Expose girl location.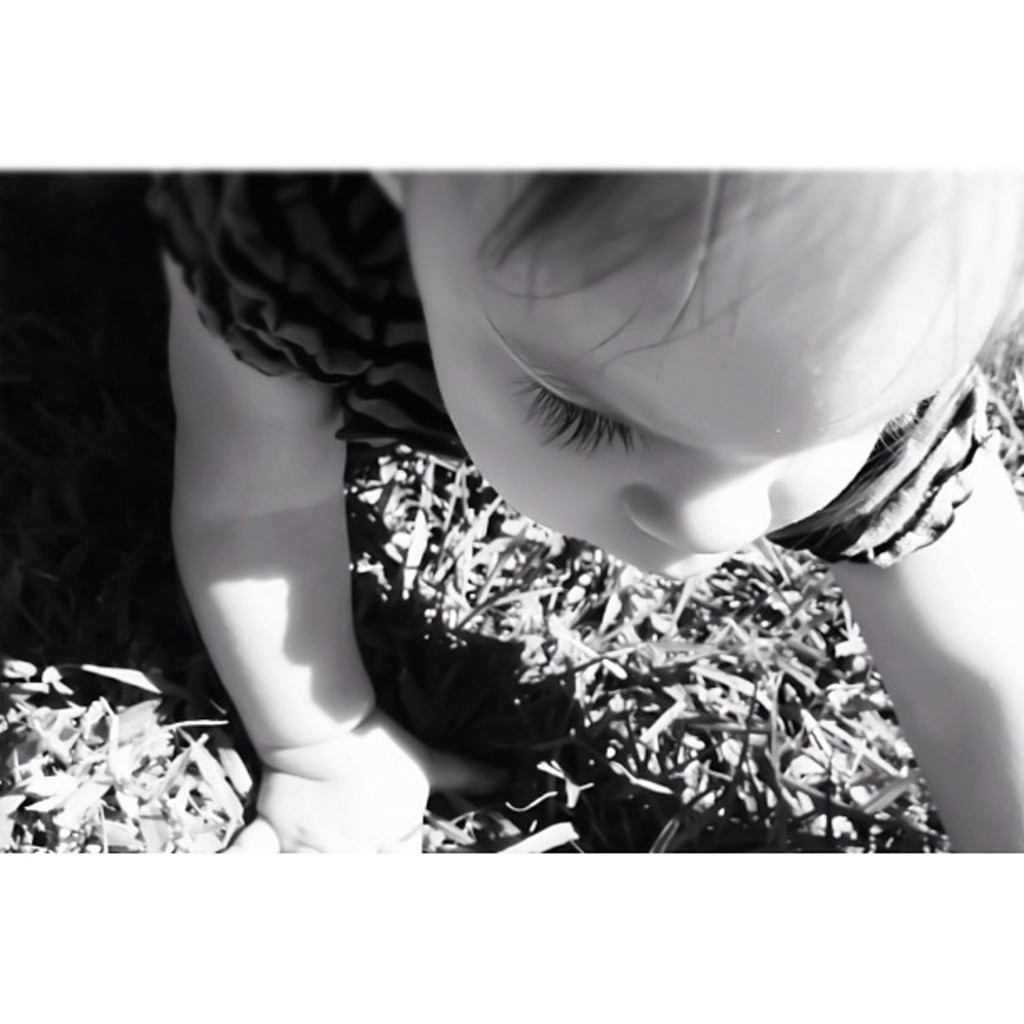
Exposed at locate(0, 161, 1022, 855).
